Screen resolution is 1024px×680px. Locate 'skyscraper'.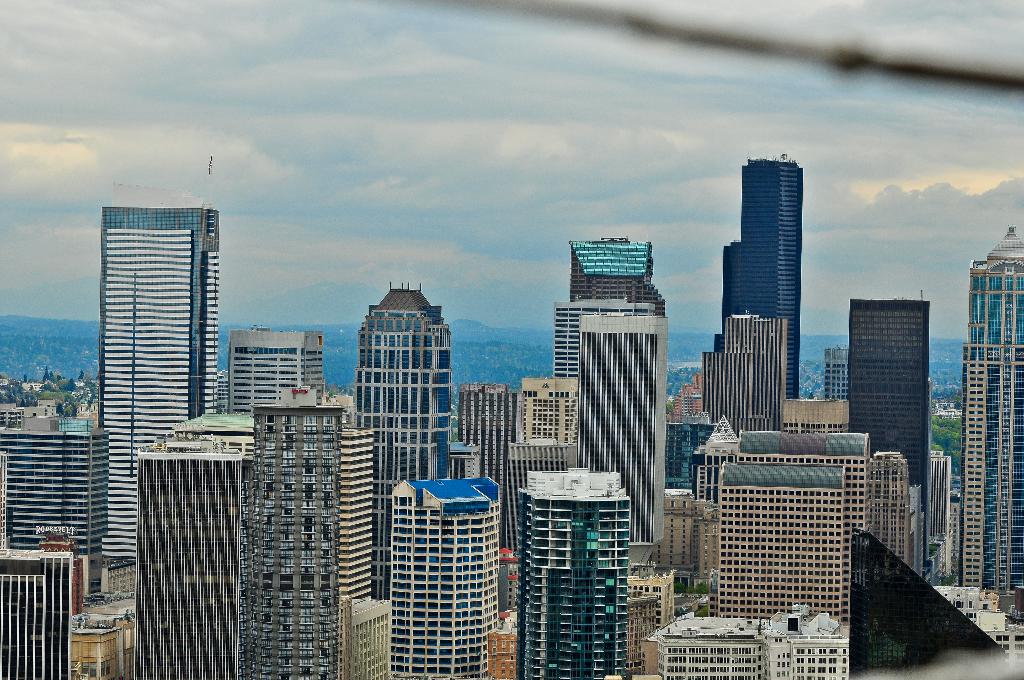
385:471:514:679.
